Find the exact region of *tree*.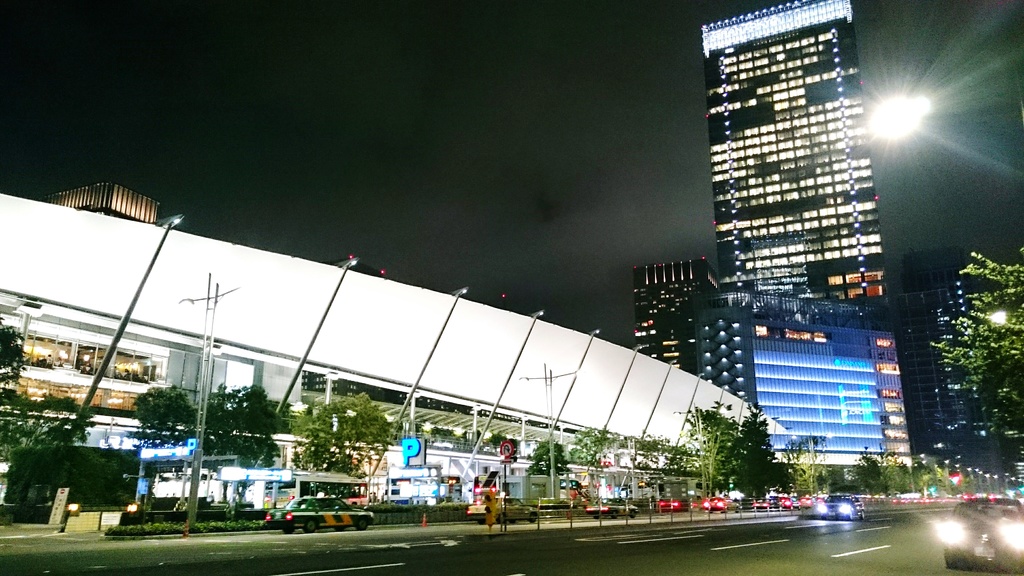
Exact region: region(0, 392, 97, 484).
